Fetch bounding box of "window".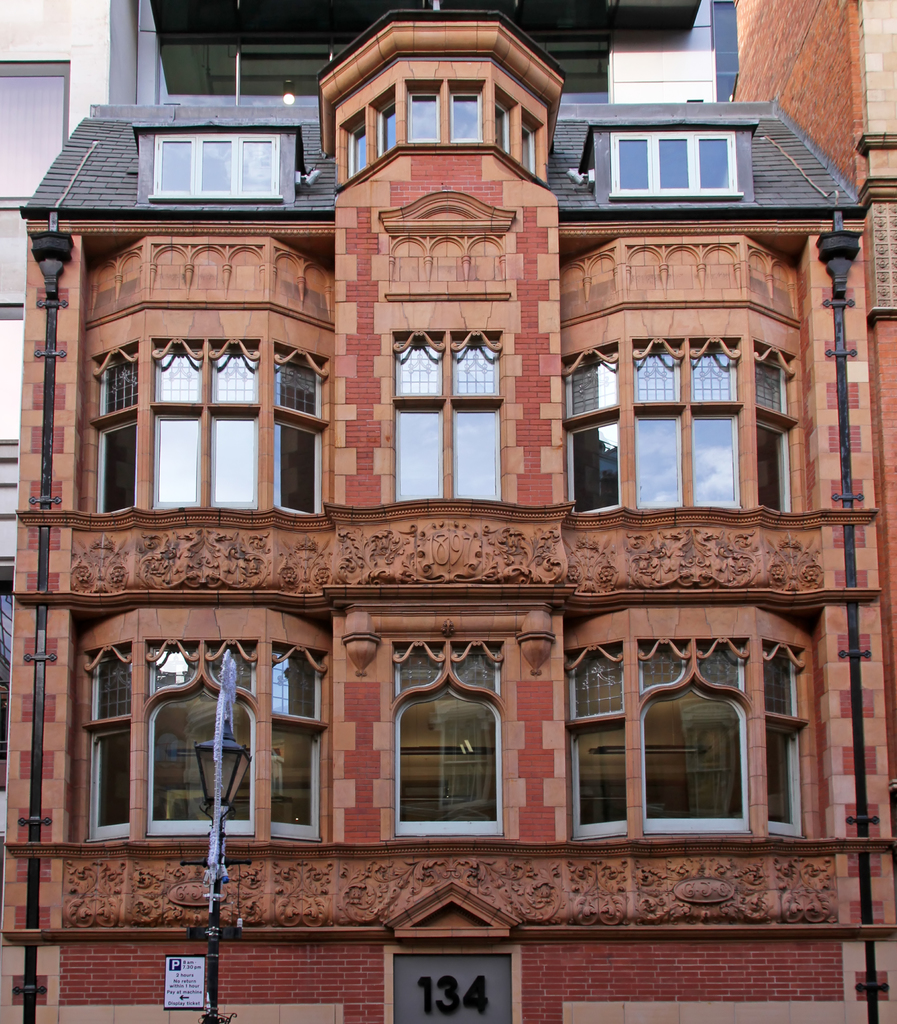
Bbox: rect(392, 340, 442, 392).
